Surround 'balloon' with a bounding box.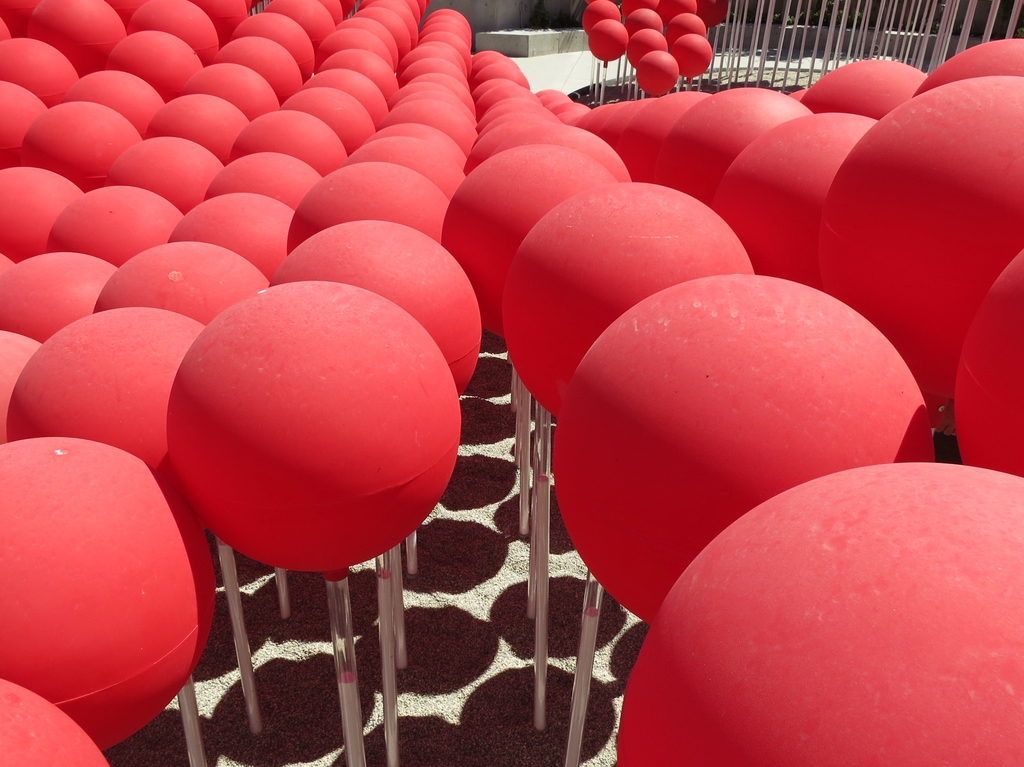
bbox(584, 0, 616, 4).
